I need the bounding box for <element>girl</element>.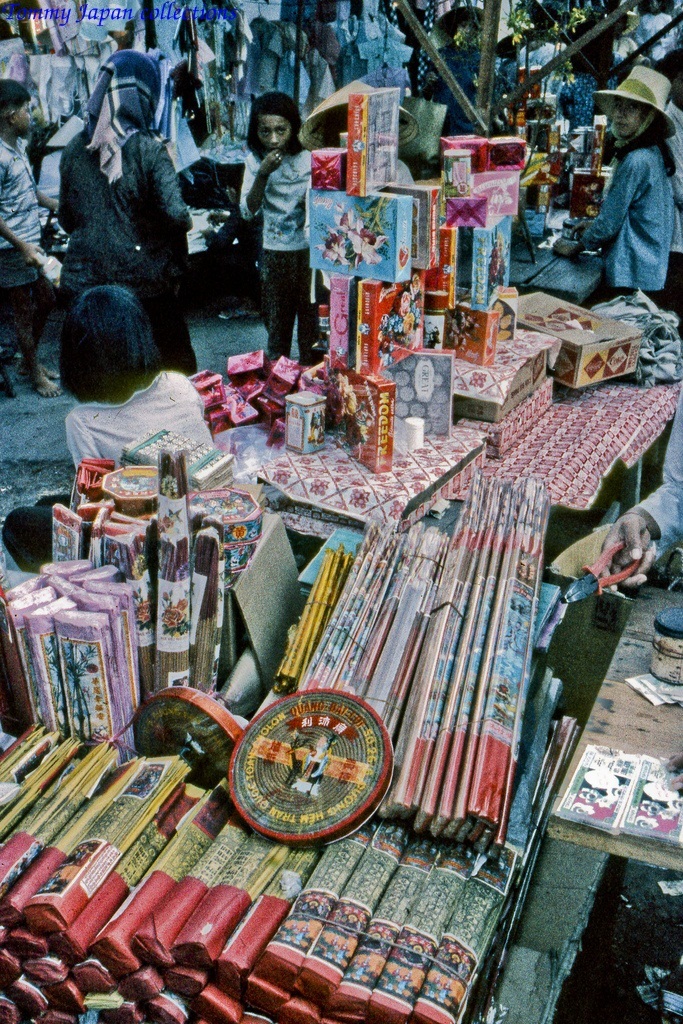
Here it is: (left=557, top=65, right=677, bottom=301).
